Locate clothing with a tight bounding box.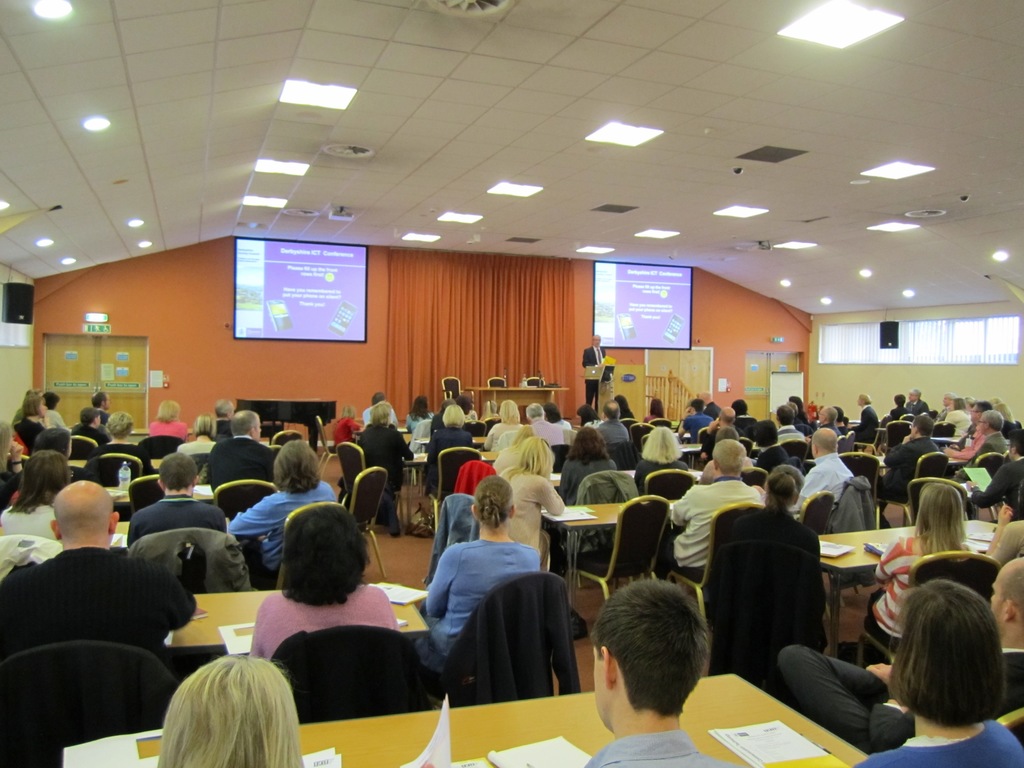
l=524, t=419, r=560, b=447.
